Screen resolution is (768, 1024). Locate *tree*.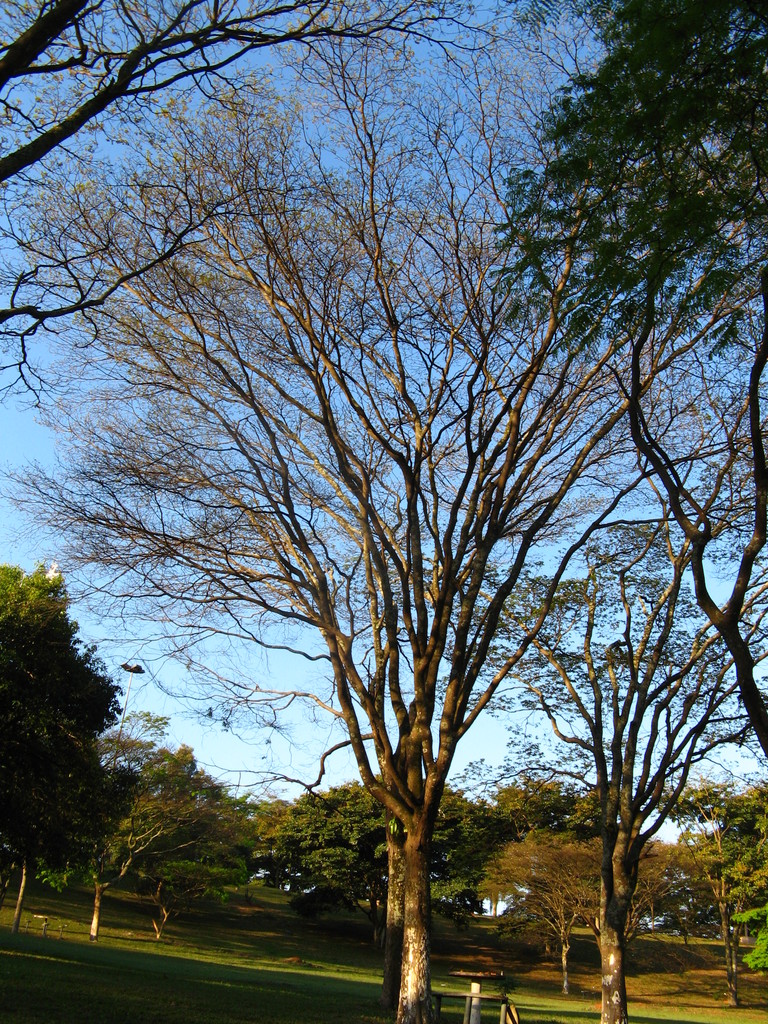
detection(490, 0, 767, 756).
